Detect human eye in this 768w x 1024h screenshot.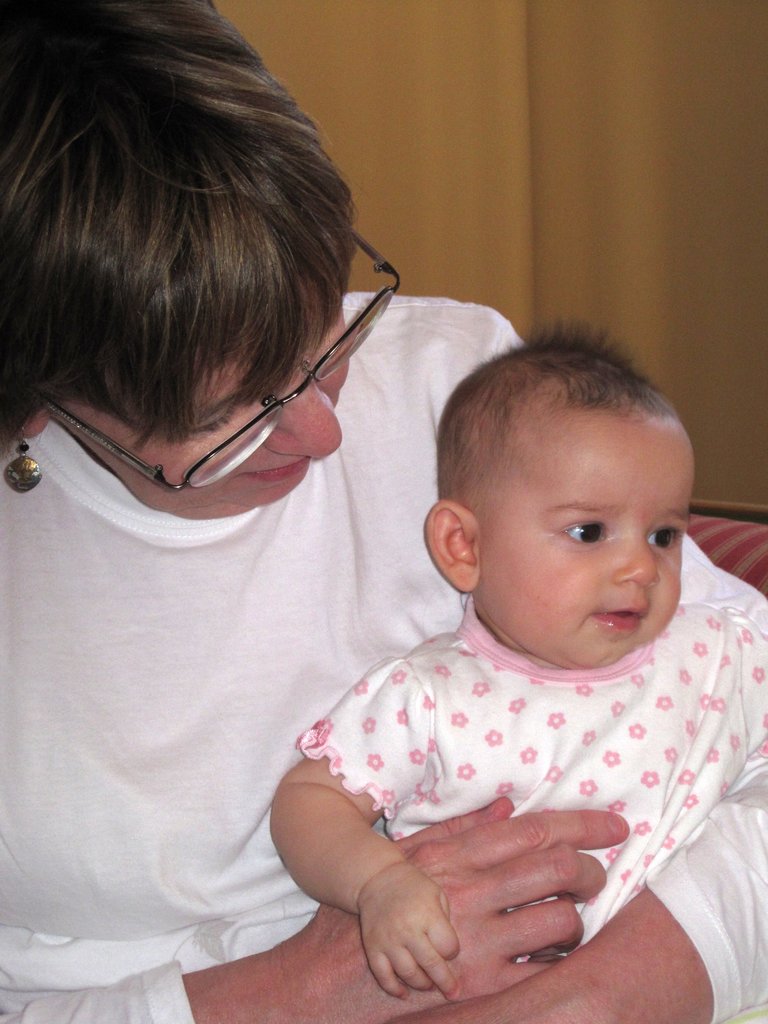
Detection: {"x1": 556, "y1": 519, "x2": 608, "y2": 547}.
